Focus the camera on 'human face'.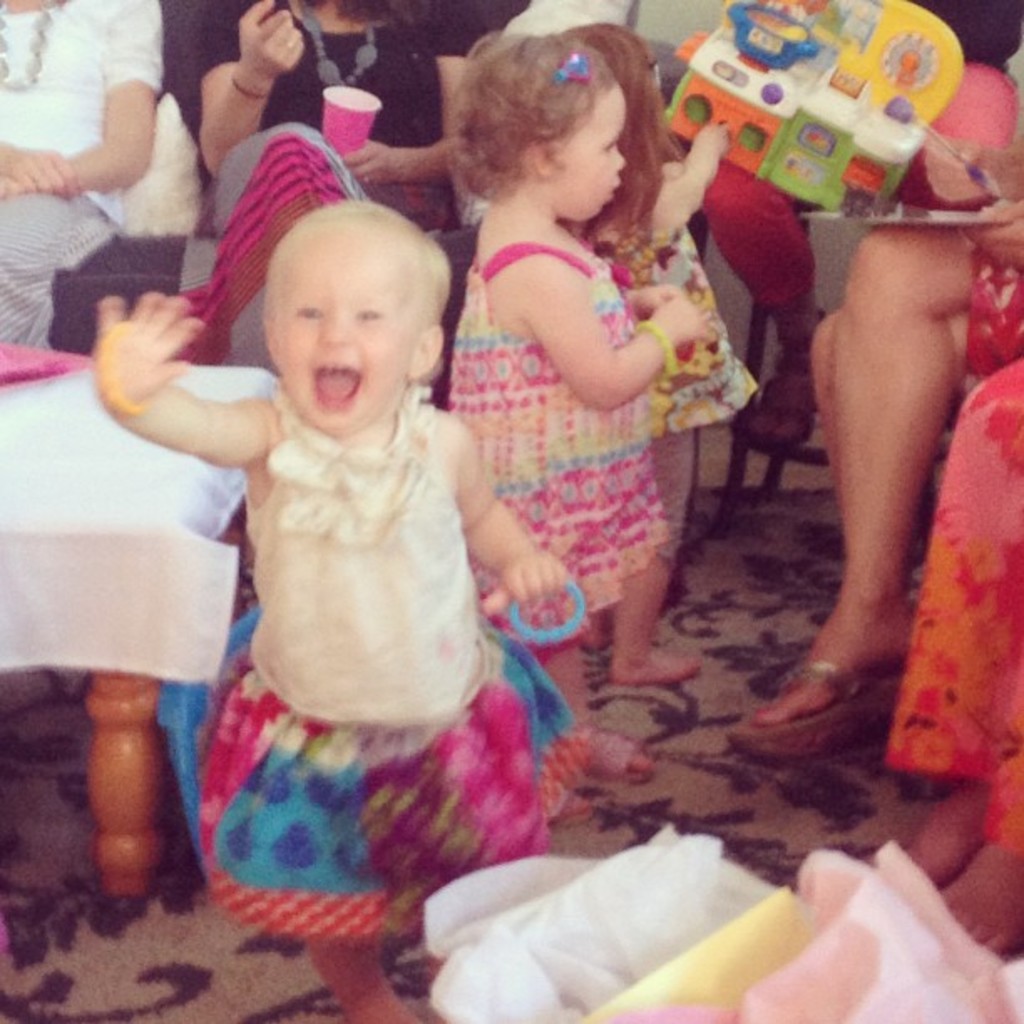
Focus region: <region>268, 238, 408, 435</region>.
